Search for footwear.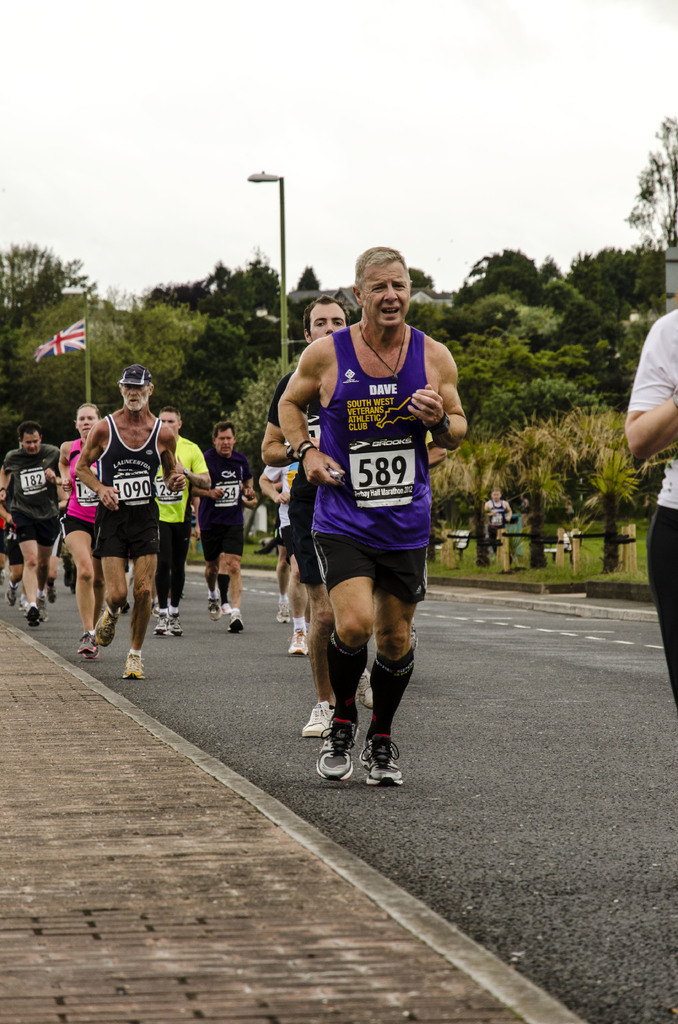
Found at 154/615/170/634.
